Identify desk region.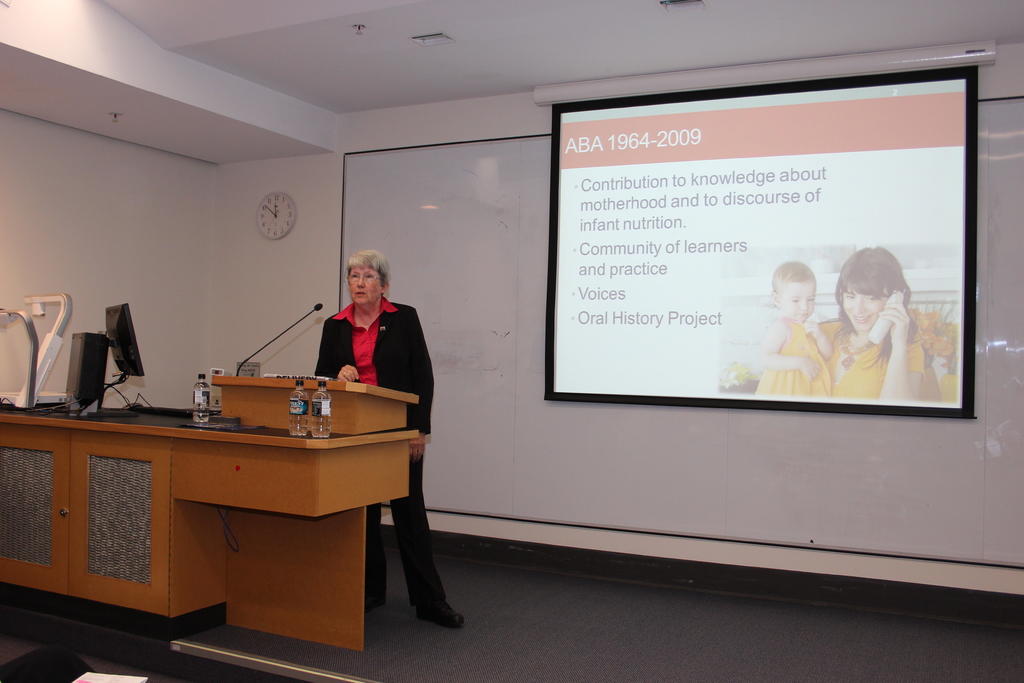
Region: crop(14, 368, 419, 658).
